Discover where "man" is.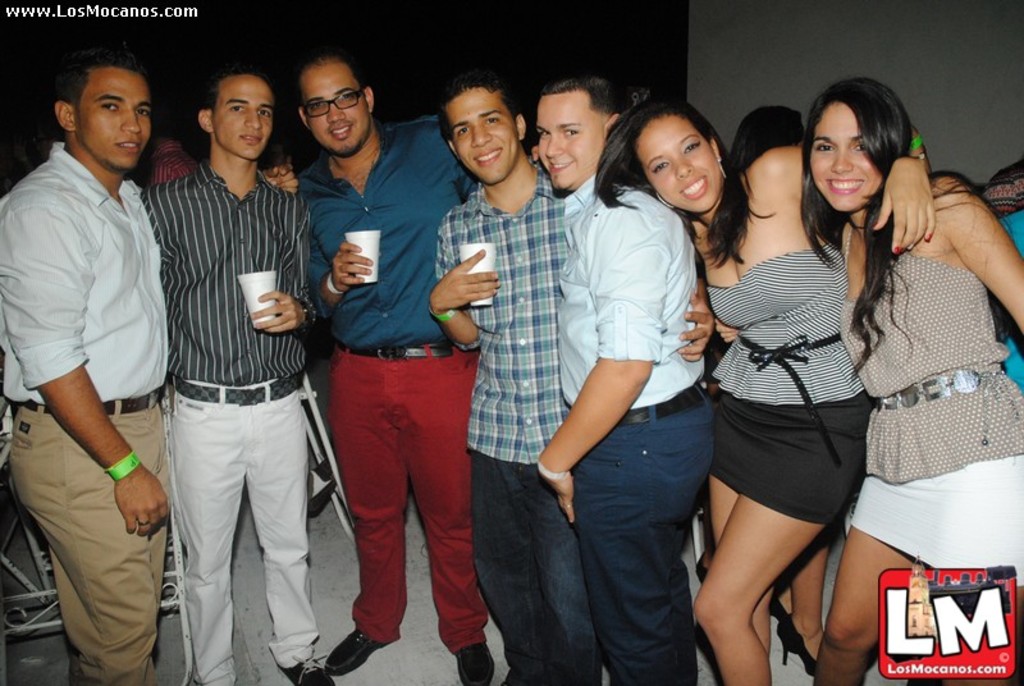
Discovered at bbox=[137, 70, 328, 685].
